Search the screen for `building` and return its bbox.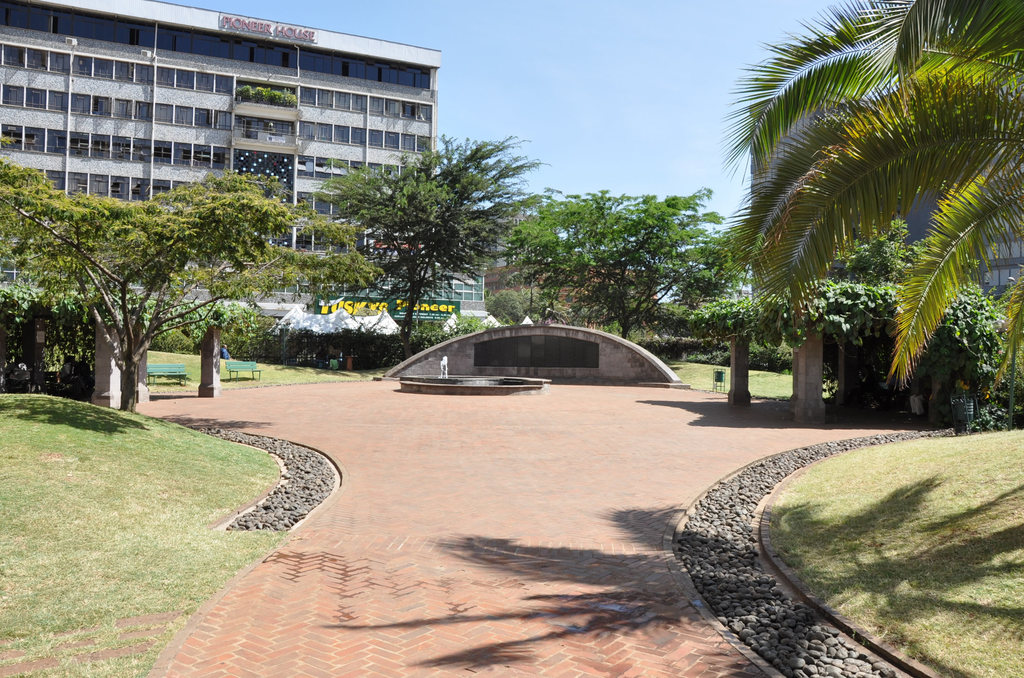
Found: 0 0 442 323.
